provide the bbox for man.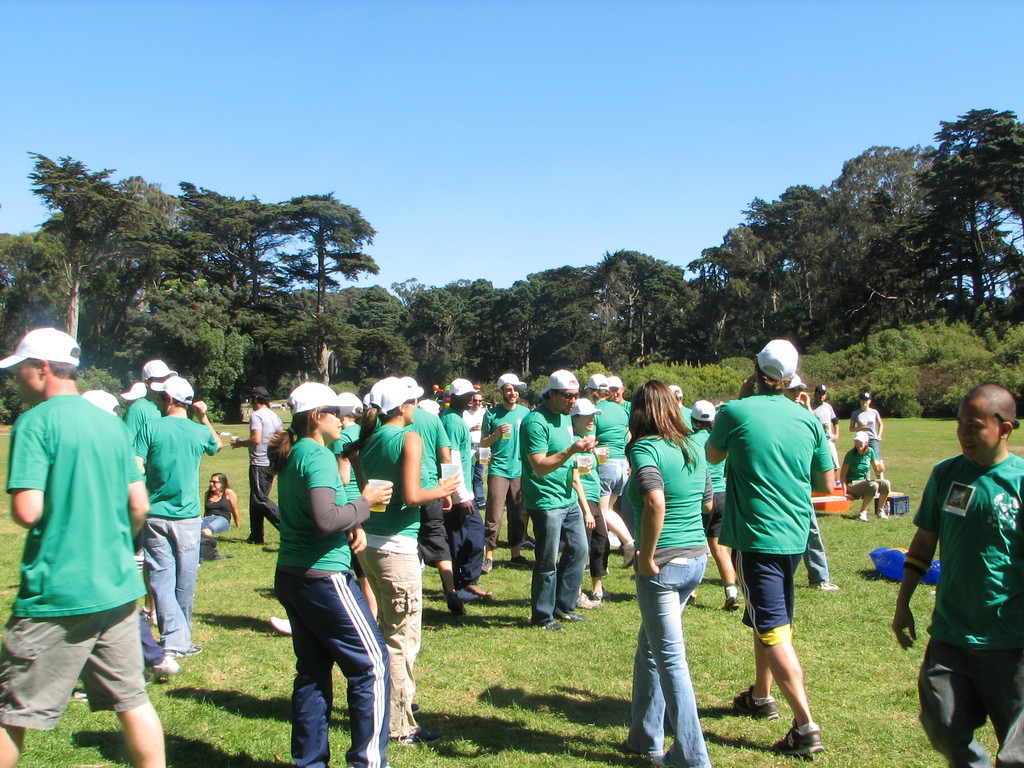
470, 368, 543, 564.
